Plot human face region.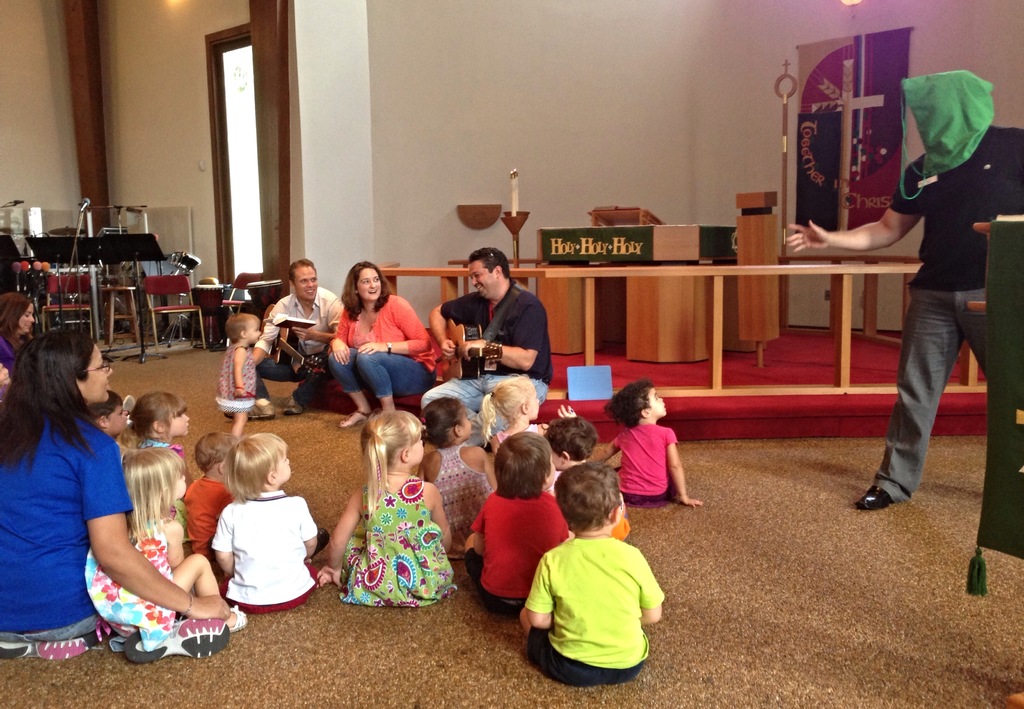
Plotted at (left=173, top=472, right=188, bottom=501).
